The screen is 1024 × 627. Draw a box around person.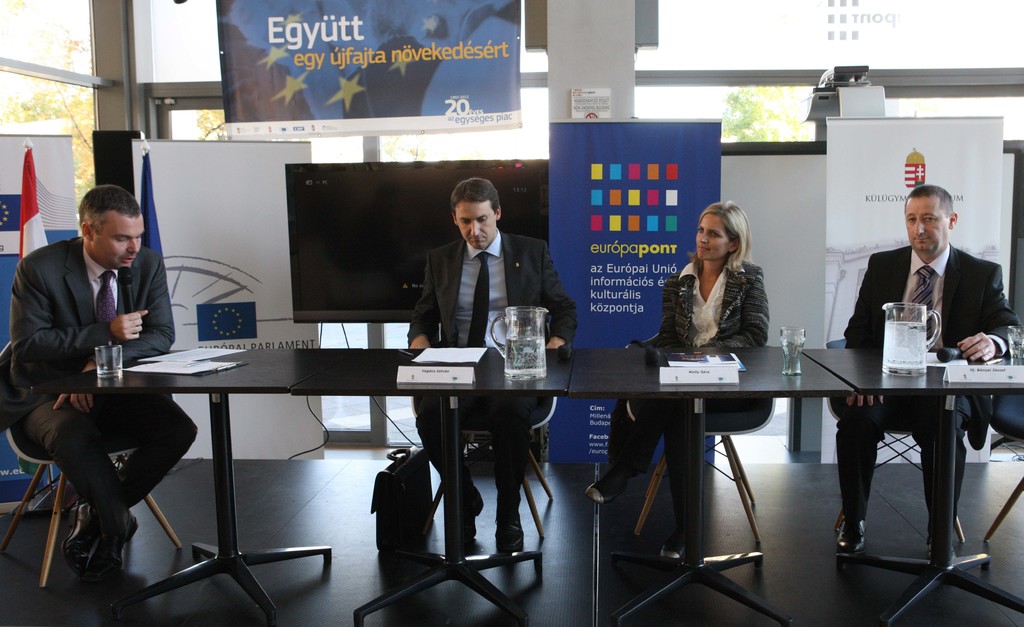
region(584, 198, 774, 563).
